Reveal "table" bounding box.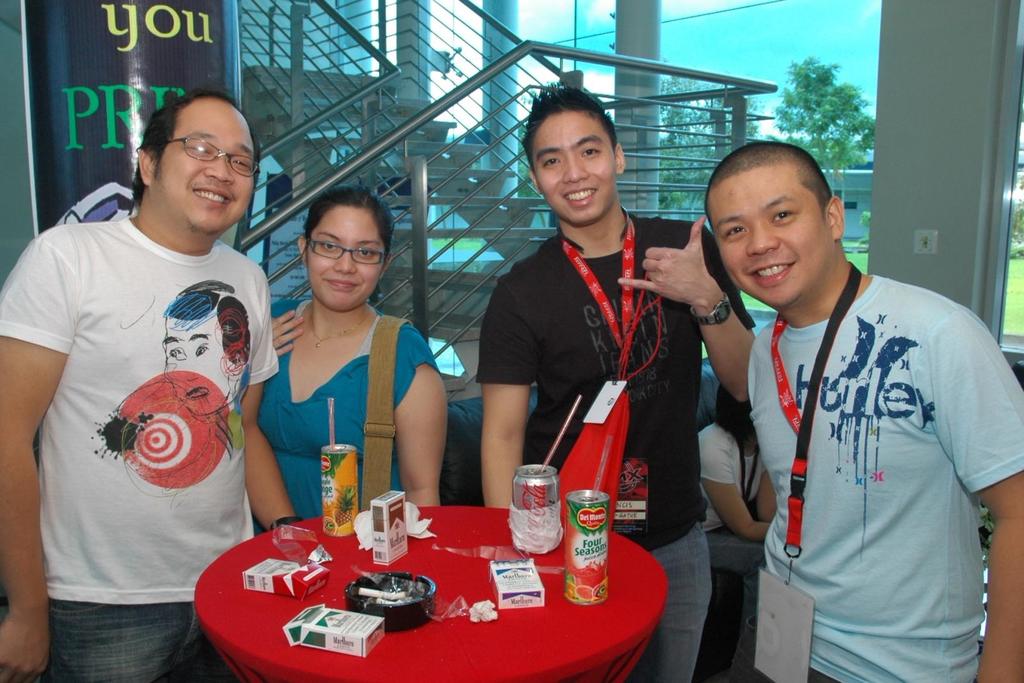
Revealed: 173 483 654 682.
